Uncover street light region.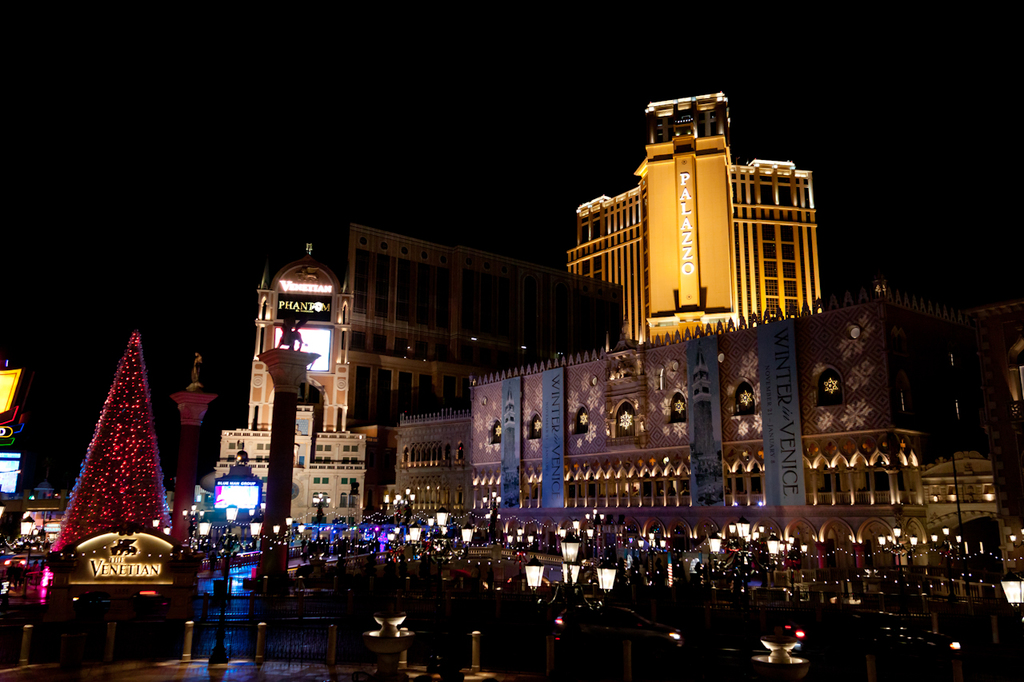
Uncovered: crop(525, 534, 617, 681).
